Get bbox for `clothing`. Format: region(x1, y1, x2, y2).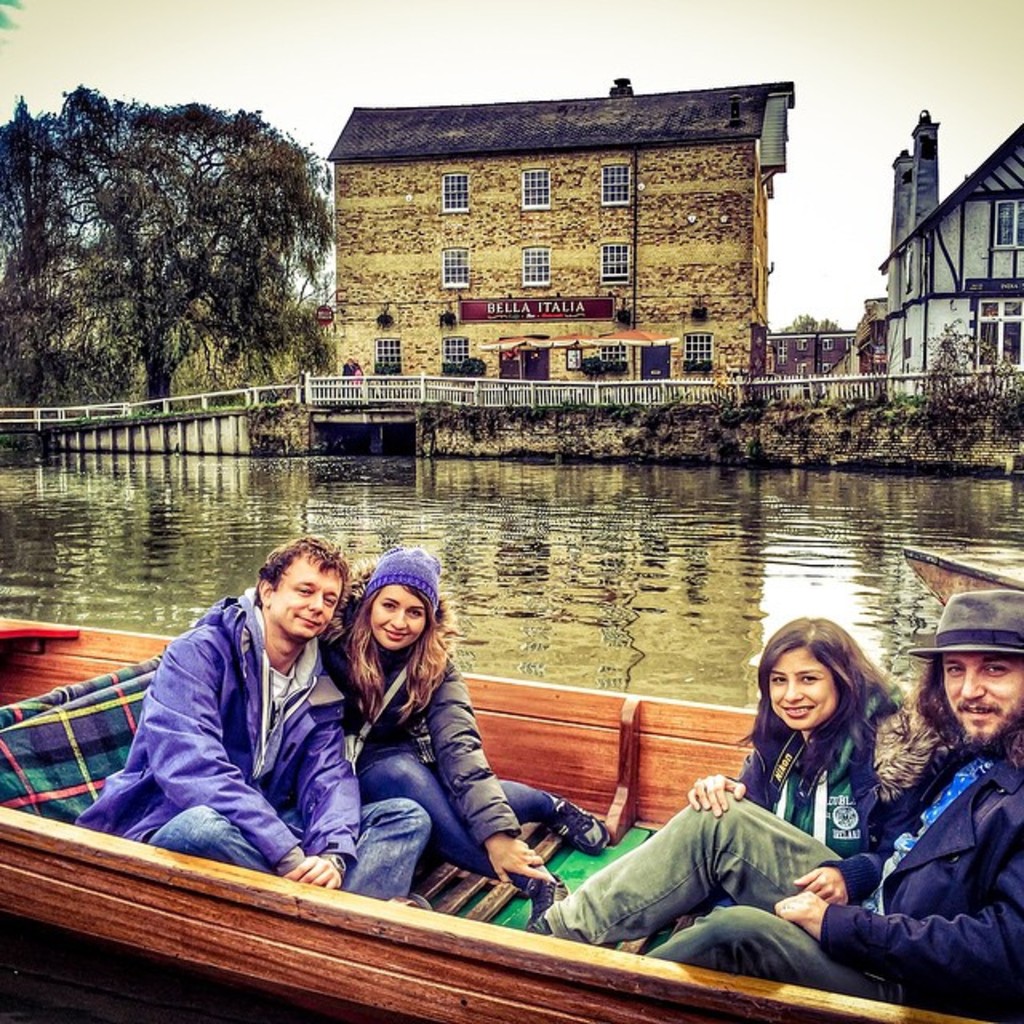
region(344, 640, 570, 888).
